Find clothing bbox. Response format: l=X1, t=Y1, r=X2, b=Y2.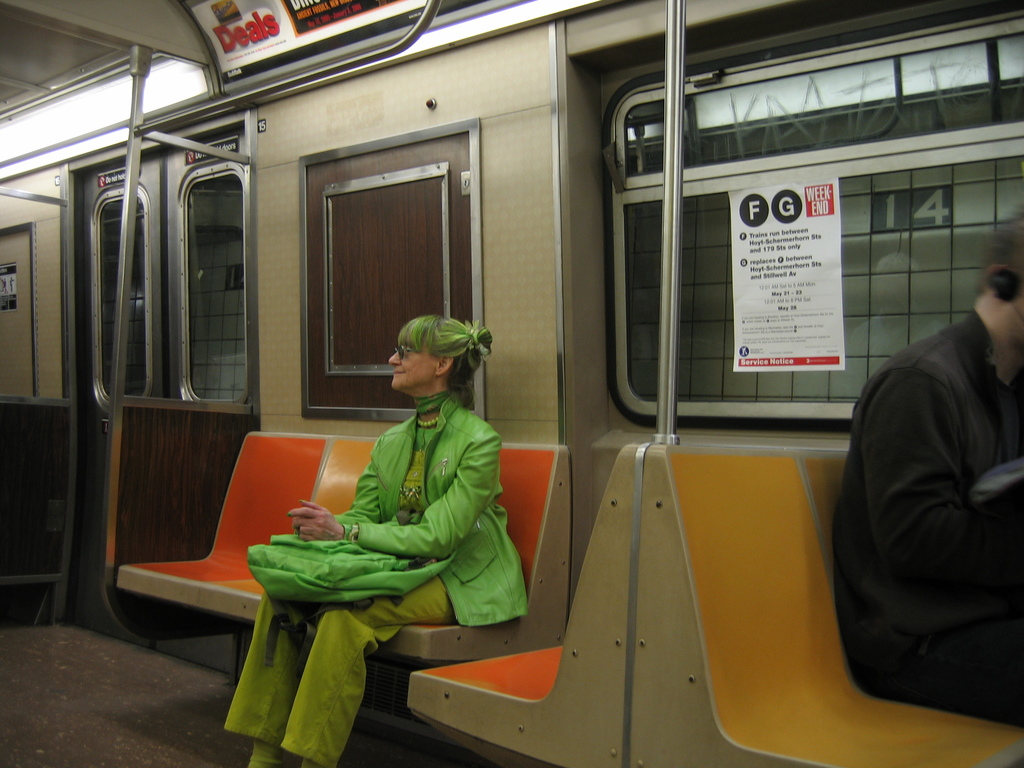
l=223, t=396, r=530, b=767.
